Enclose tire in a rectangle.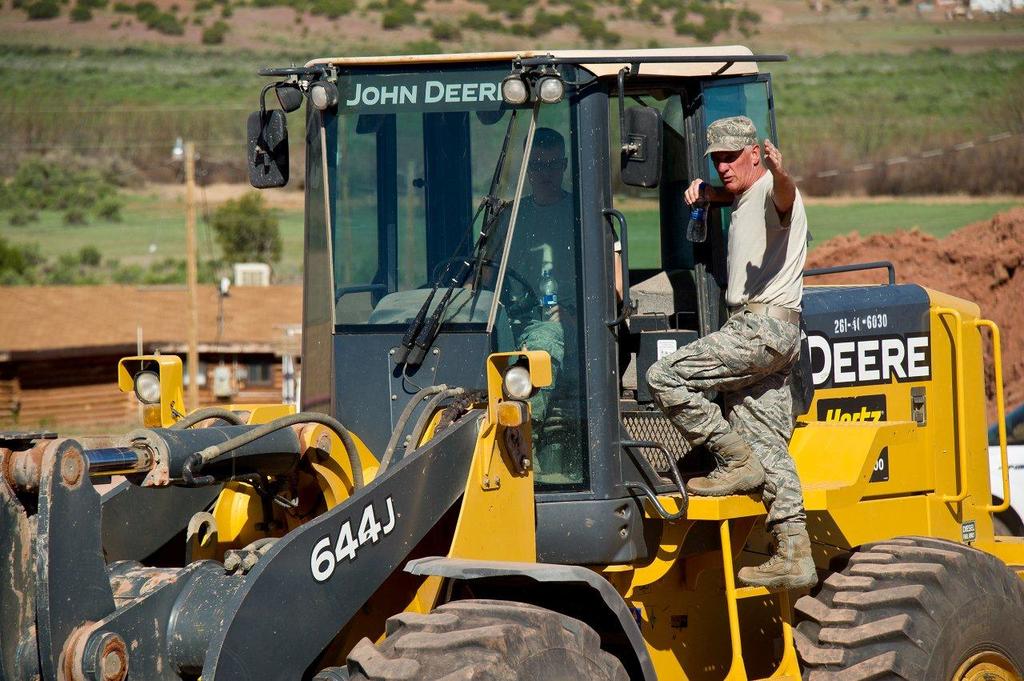
region(992, 515, 1010, 537).
